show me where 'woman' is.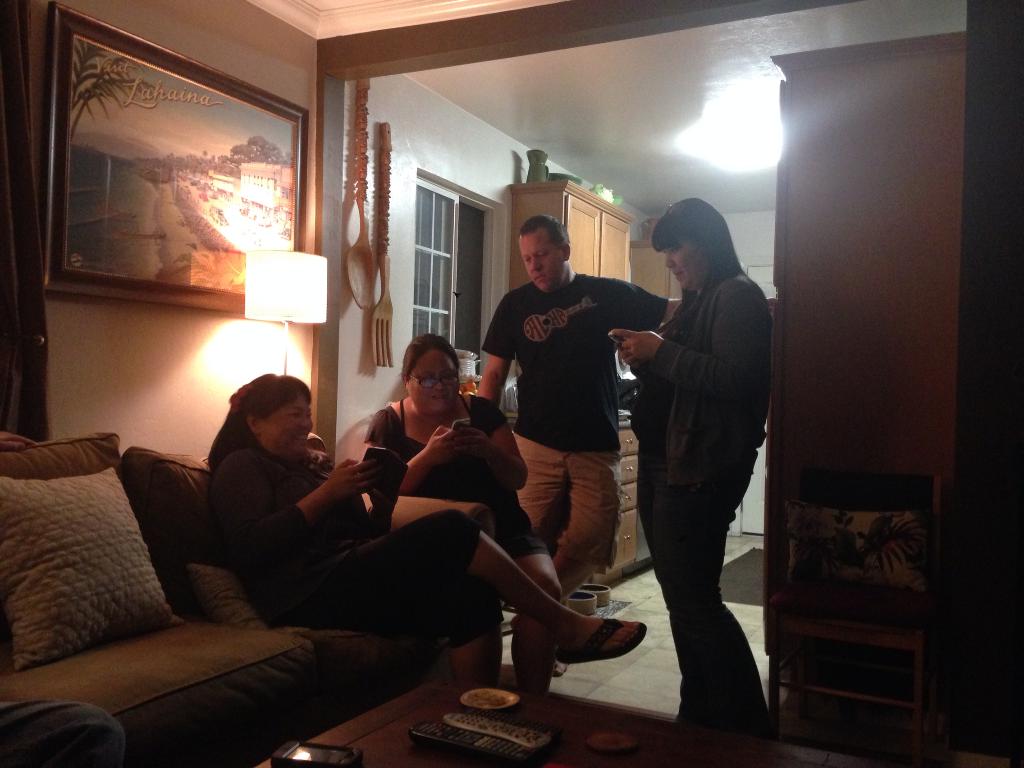
'woman' is at 612:195:772:744.
